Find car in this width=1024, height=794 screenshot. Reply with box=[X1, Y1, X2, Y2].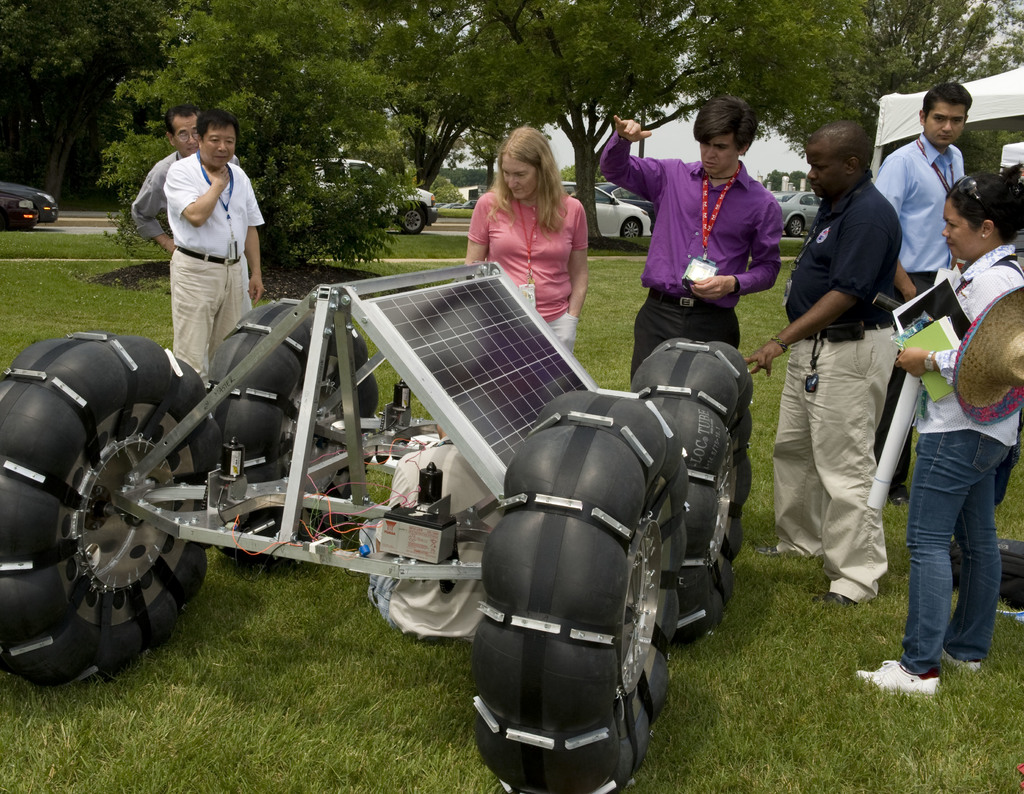
box=[304, 158, 438, 234].
